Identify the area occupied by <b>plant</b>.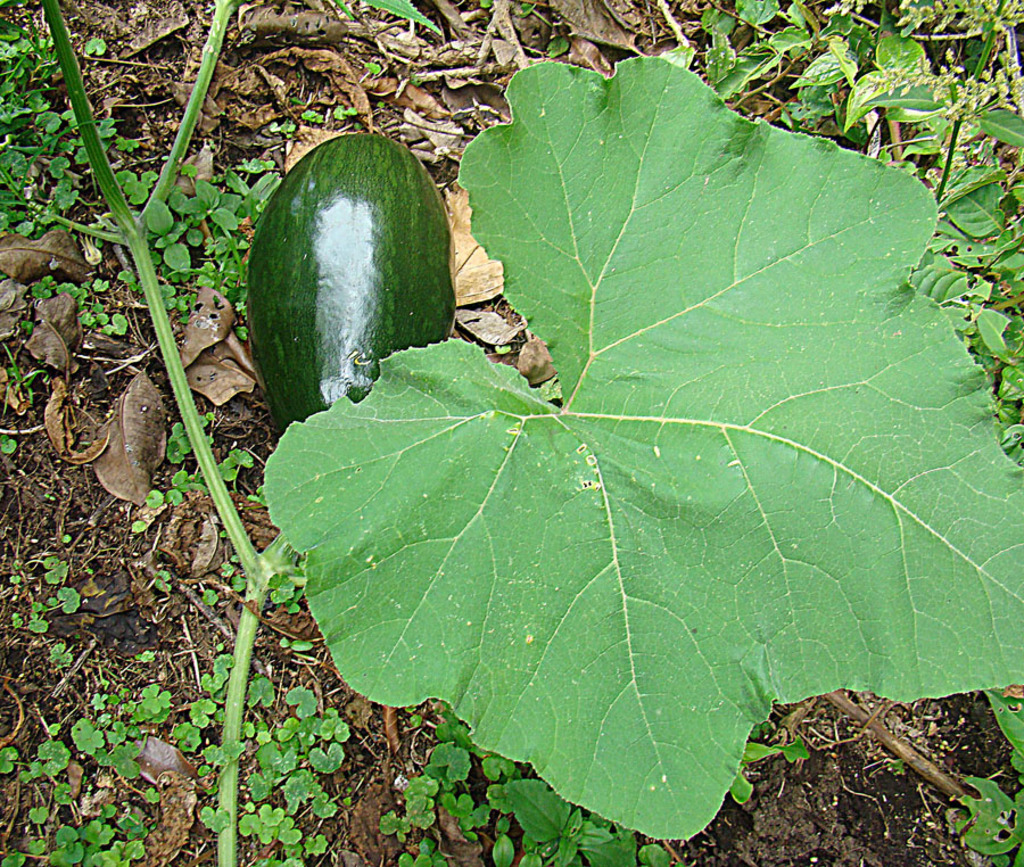
Area: [30,596,50,641].
